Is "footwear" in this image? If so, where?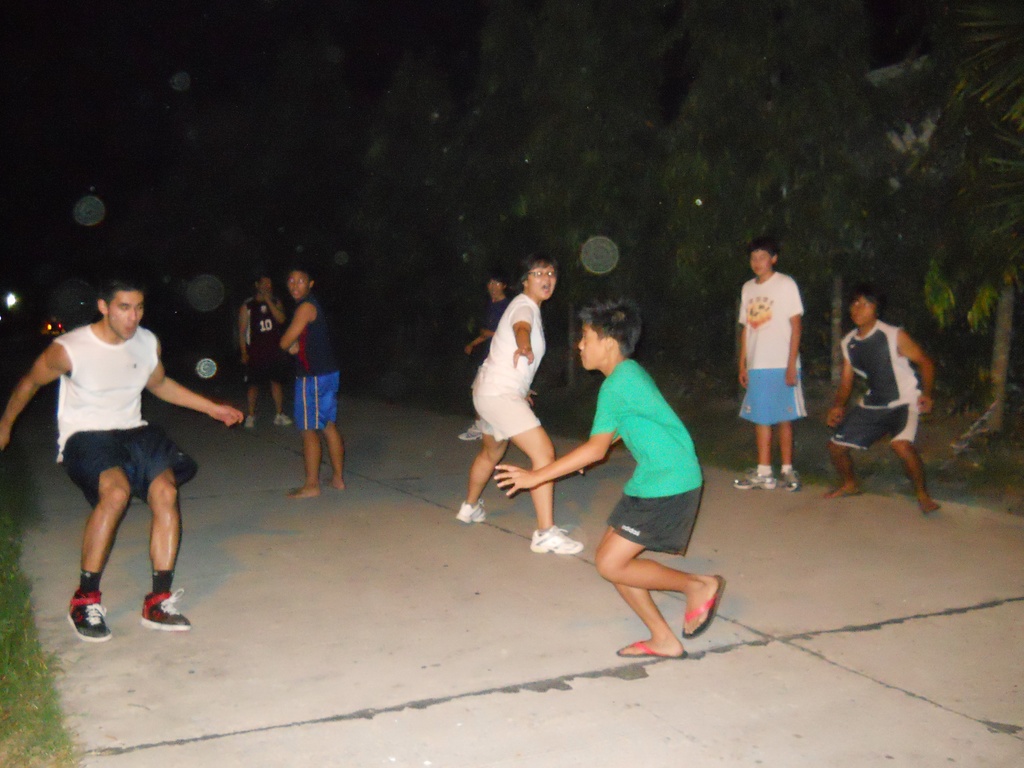
Yes, at bbox=[242, 415, 257, 430].
